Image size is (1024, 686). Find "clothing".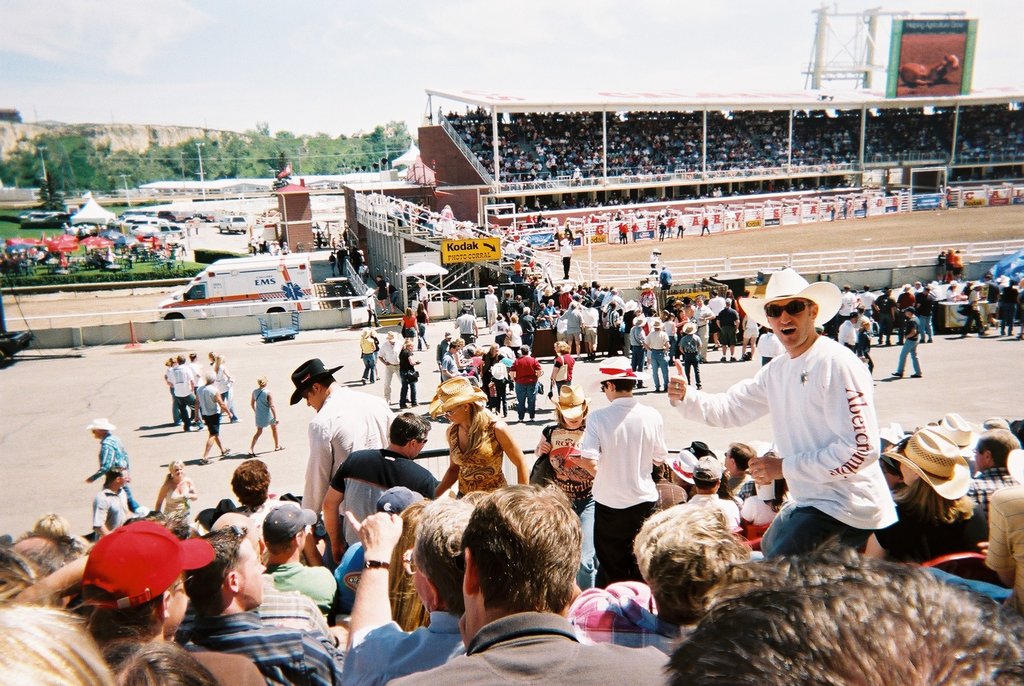
l=450, t=409, r=514, b=494.
